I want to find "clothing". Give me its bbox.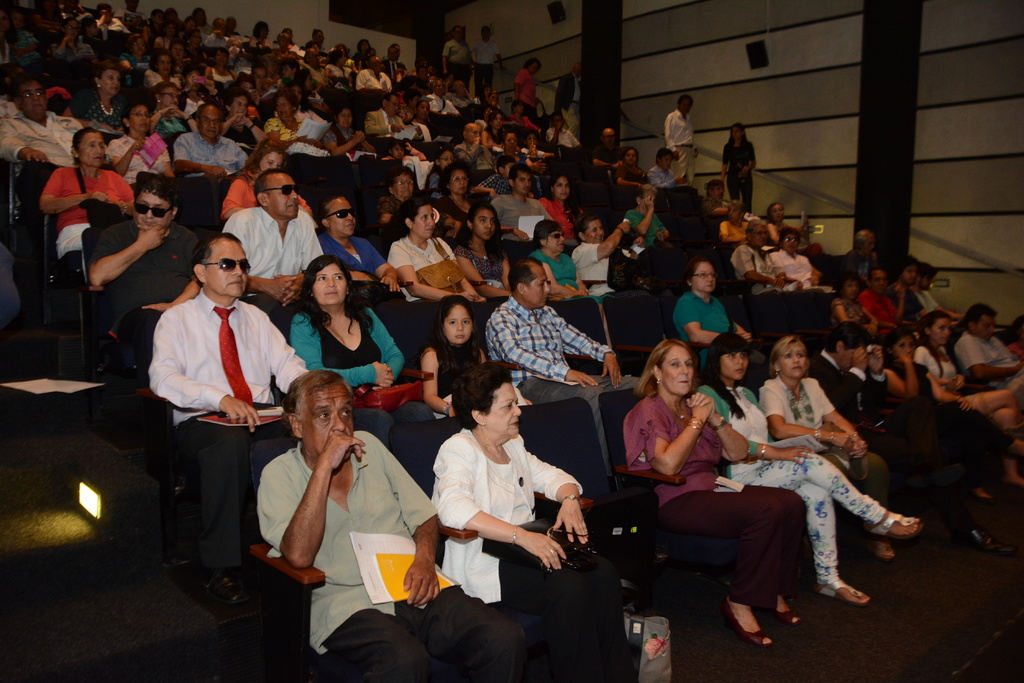
{"x1": 305, "y1": 61, "x2": 334, "y2": 93}.
